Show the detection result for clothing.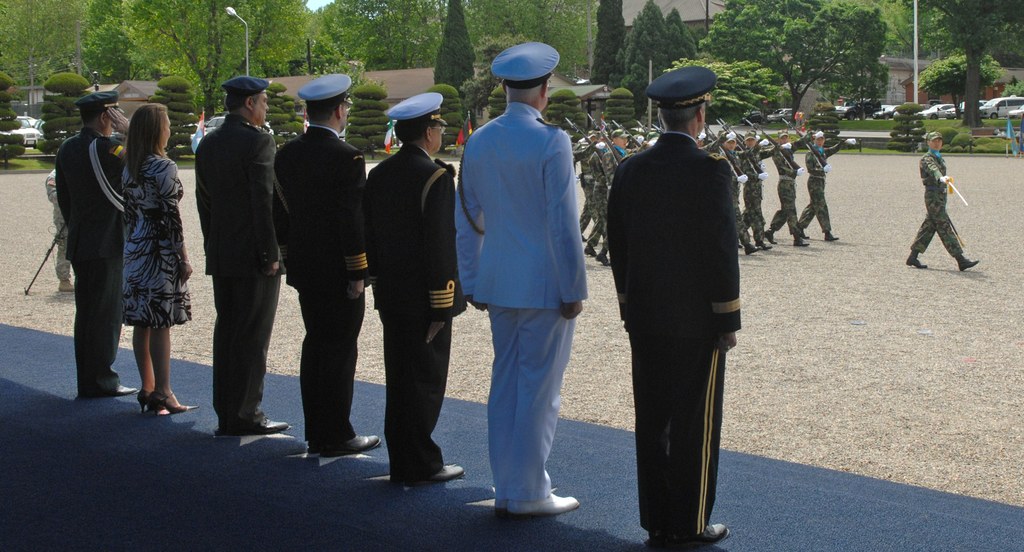
<box>800,138,840,231</box>.
